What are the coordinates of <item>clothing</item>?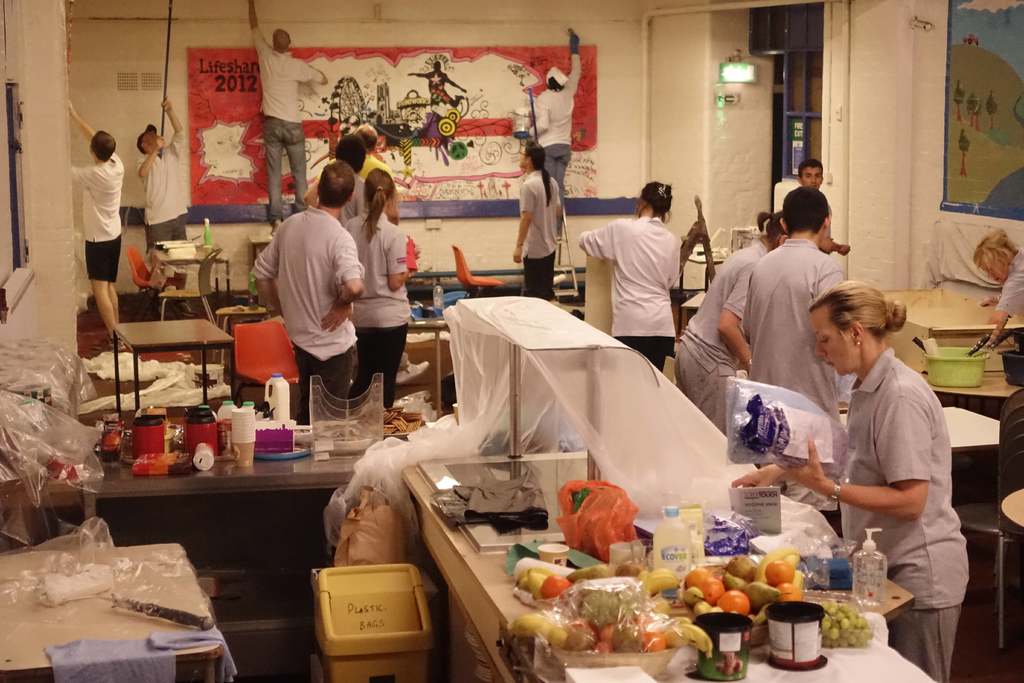
(left=576, top=215, right=678, bottom=374).
